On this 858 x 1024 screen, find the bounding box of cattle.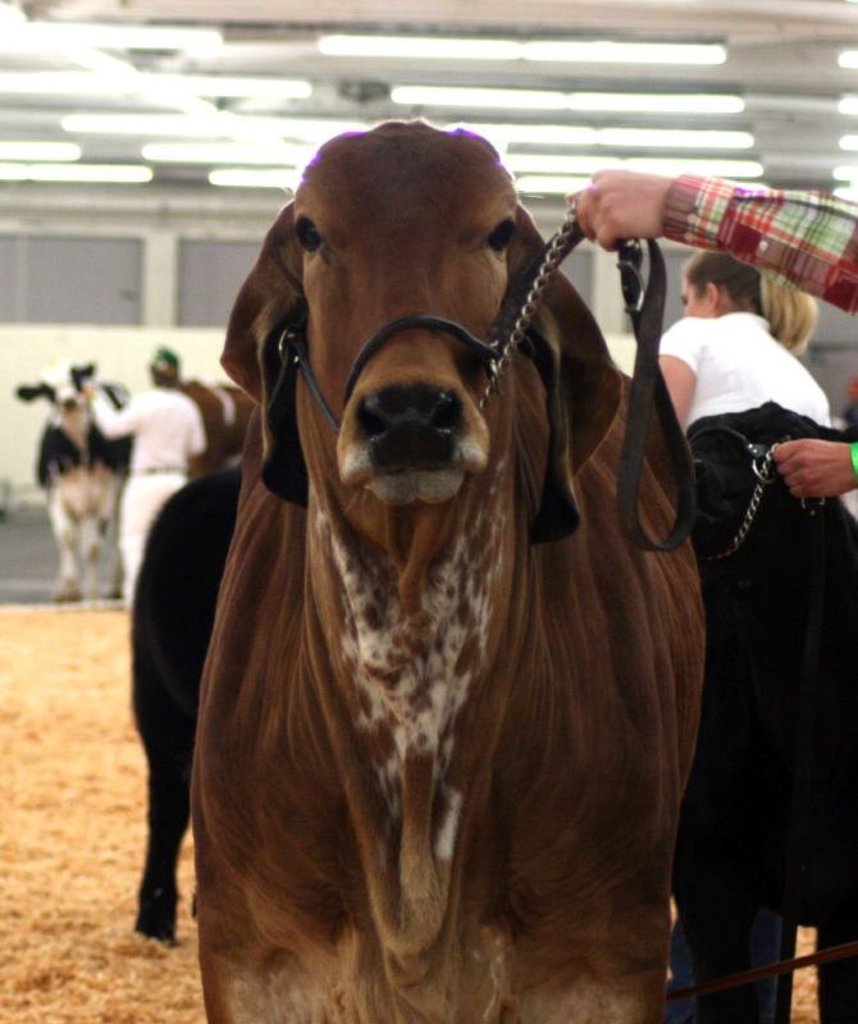
Bounding box: 175 367 252 479.
